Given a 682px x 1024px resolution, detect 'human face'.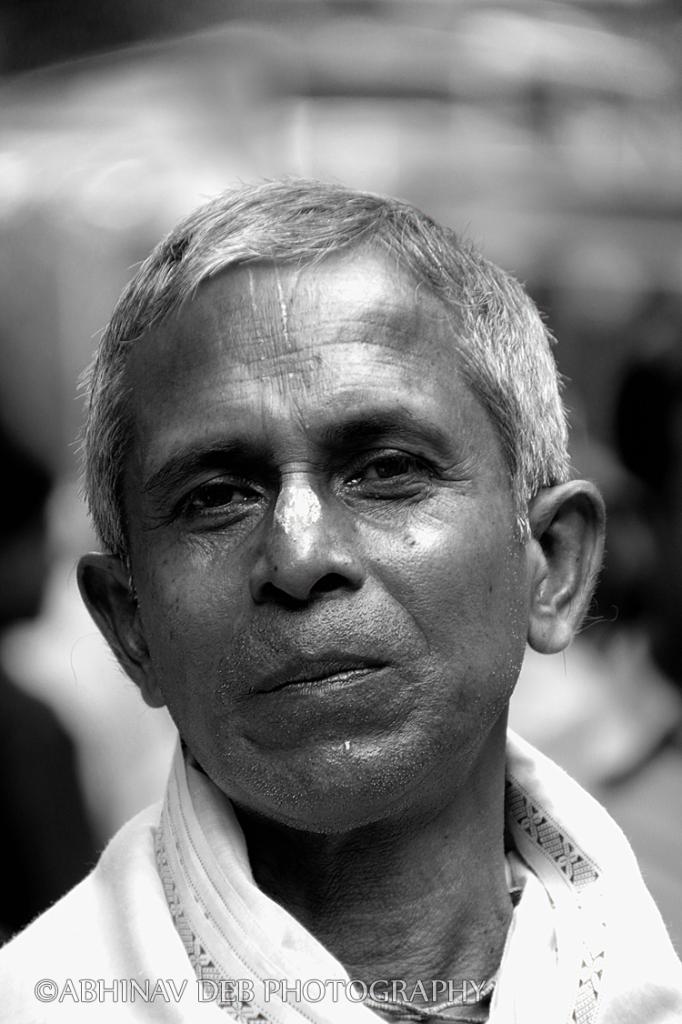
Rect(115, 264, 525, 820).
